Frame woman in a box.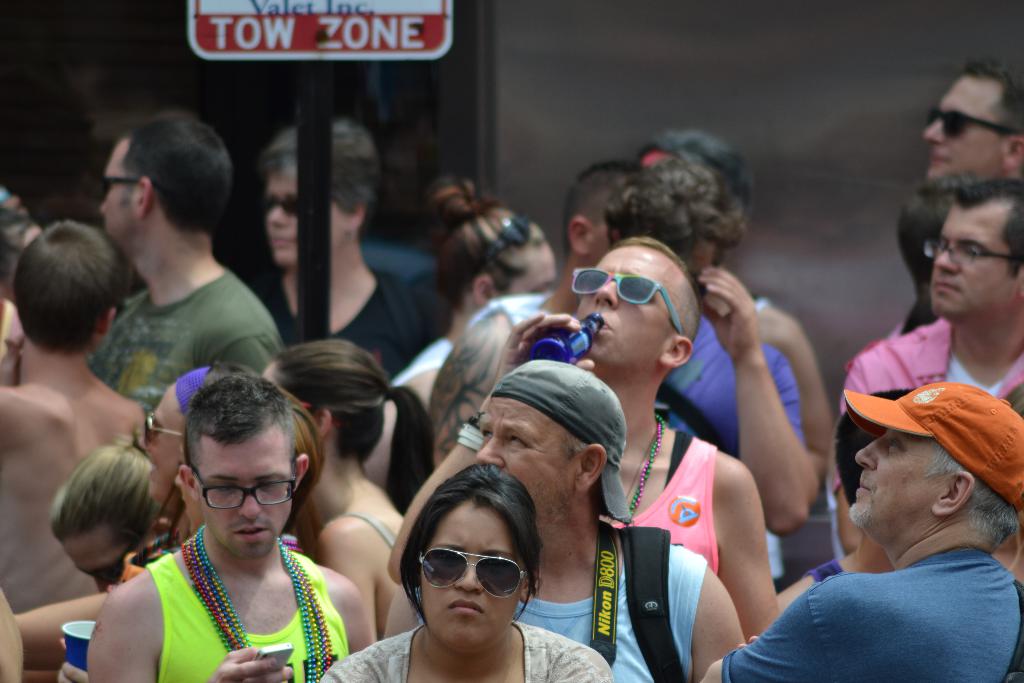
pyautogui.locateOnScreen(140, 365, 251, 545).
